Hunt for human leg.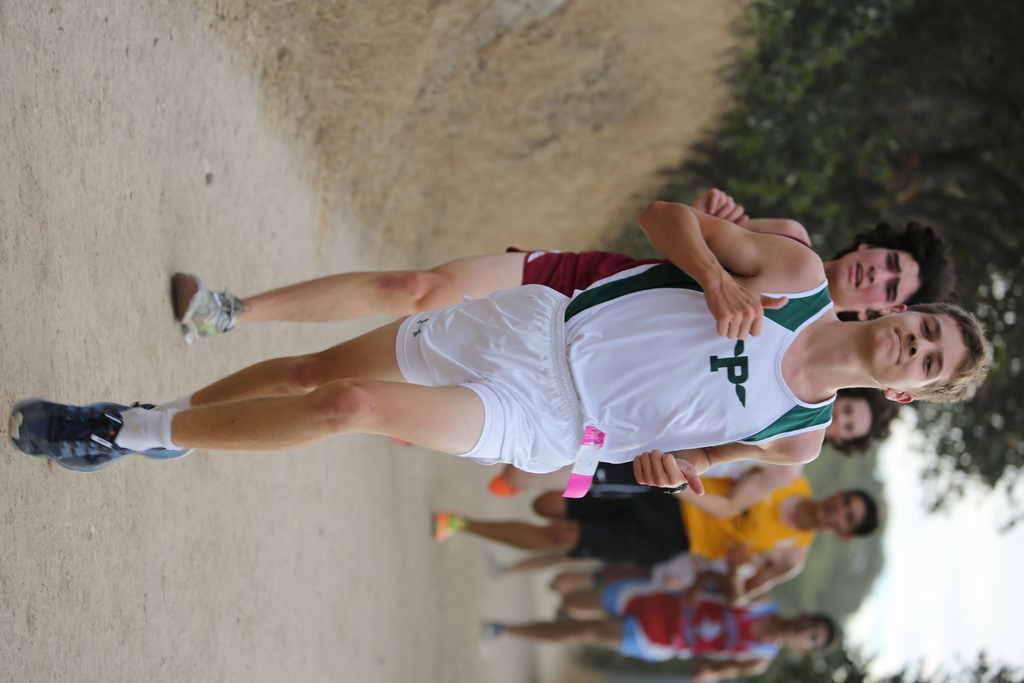
Hunted down at <bbox>484, 618, 663, 662</bbox>.
